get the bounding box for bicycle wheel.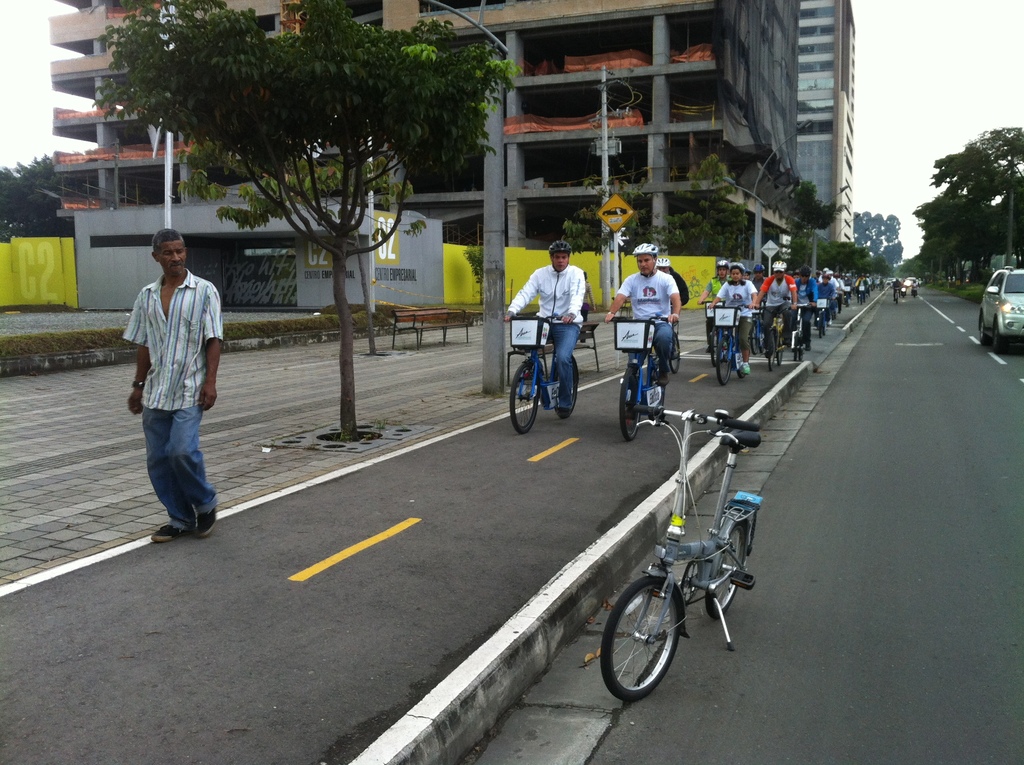
[x1=706, y1=520, x2=748, y2=620].
